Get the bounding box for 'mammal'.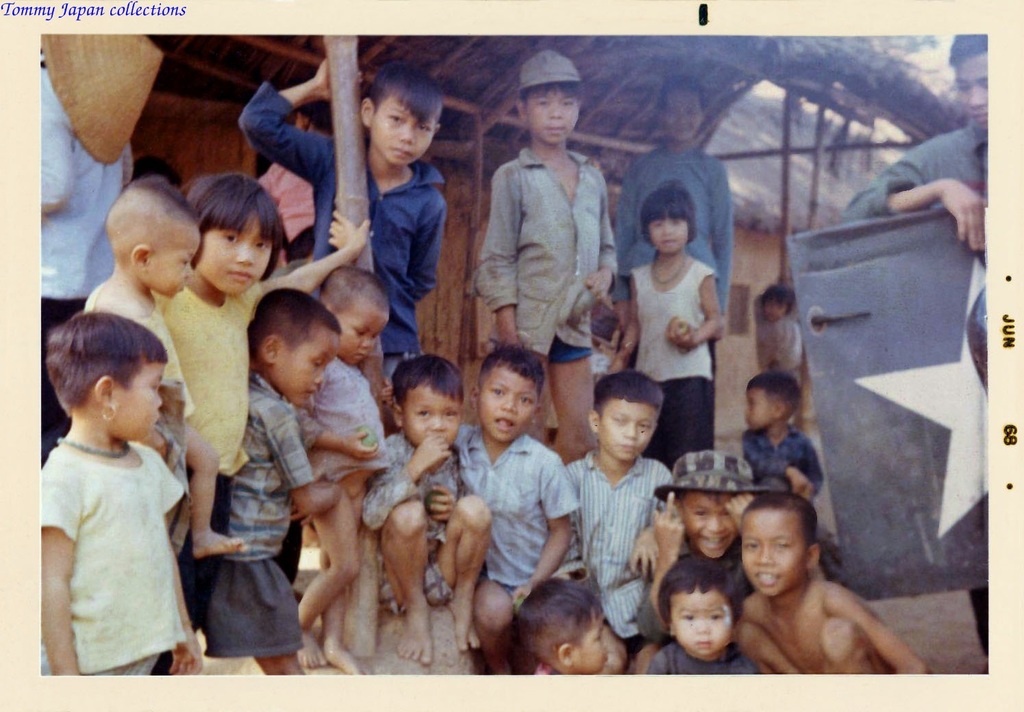
(left=200, top=287, right=336, bottom=677).
